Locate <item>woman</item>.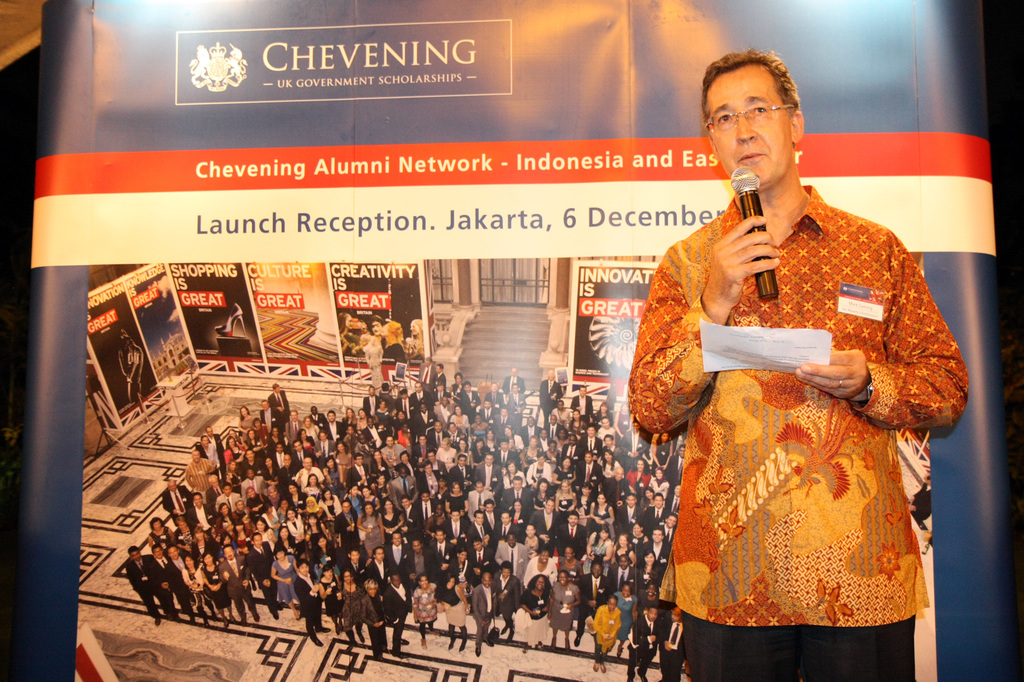
Bounding box: select_region(284, 507, 305, 544).
